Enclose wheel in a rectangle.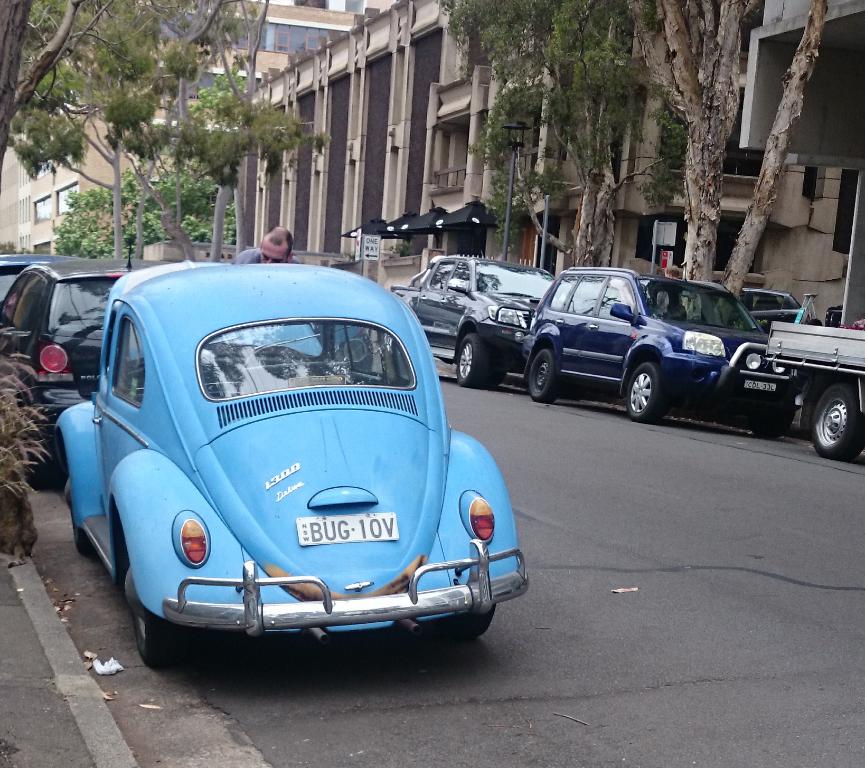
left=624, top=363, right=664, bottom=425.
